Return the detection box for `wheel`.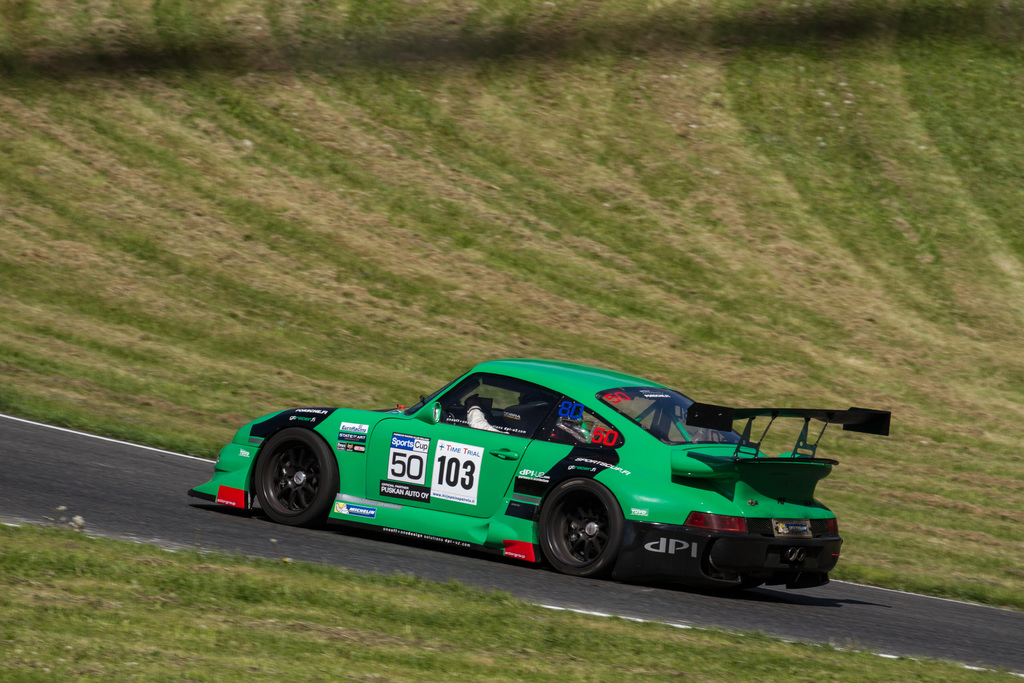
<box>253,434,325,529</box>.
